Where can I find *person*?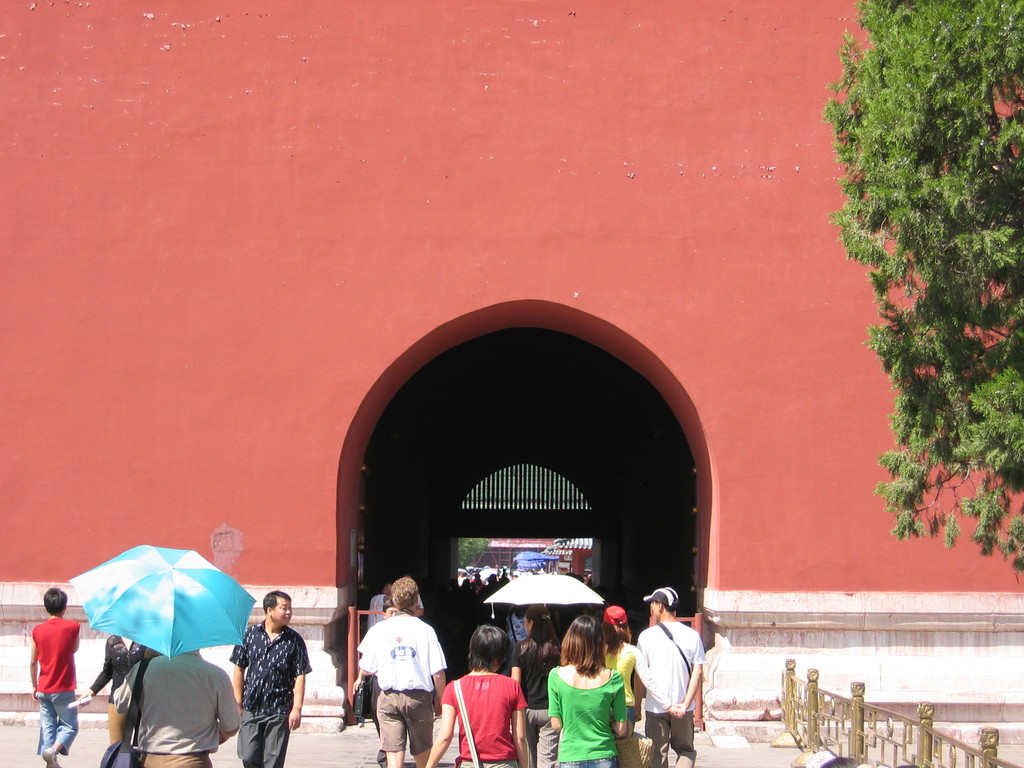
You can find it at crop(634, 587, 705, 767).
